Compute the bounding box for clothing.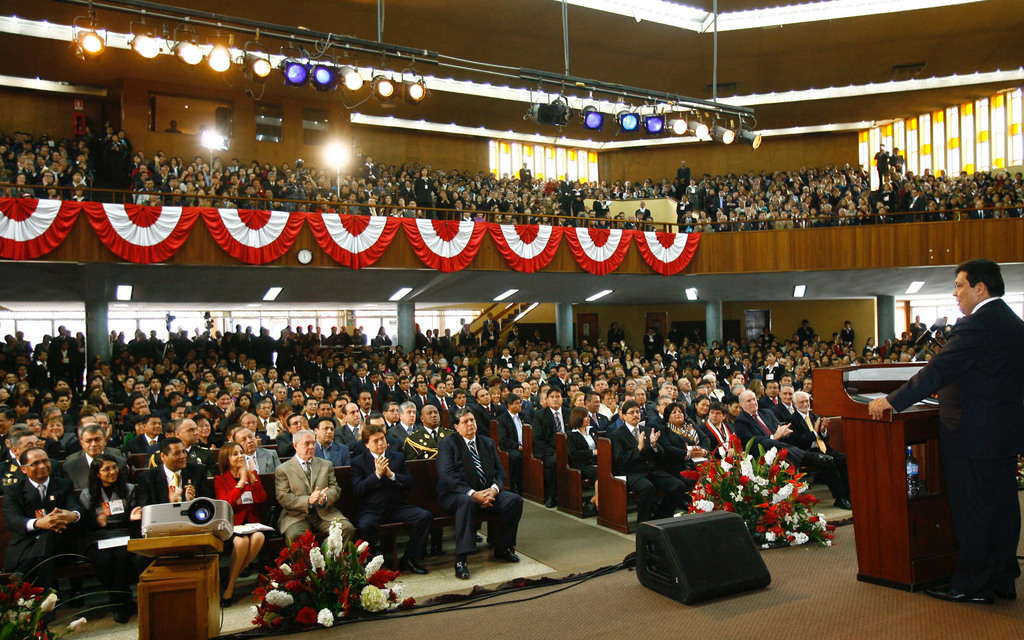
335 427 364 452.
